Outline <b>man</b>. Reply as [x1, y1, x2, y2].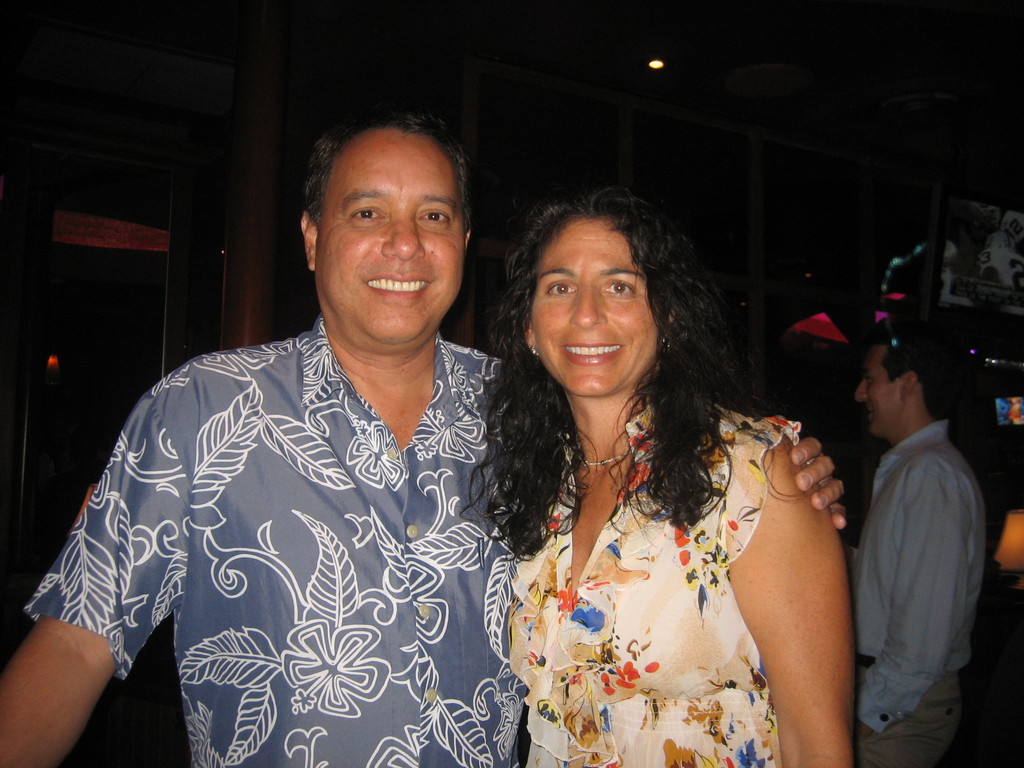
[838, 311, 1000, 744].
